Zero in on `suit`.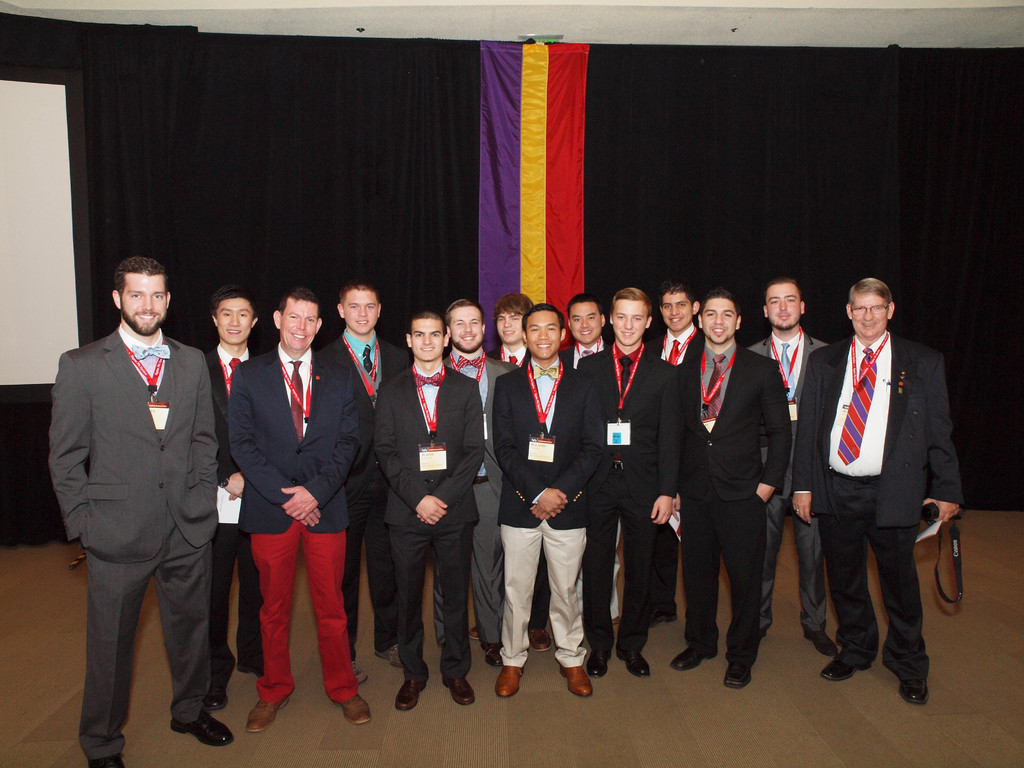
Zeroed in: (x1=43, y1=319, x2=219, y2=758).
